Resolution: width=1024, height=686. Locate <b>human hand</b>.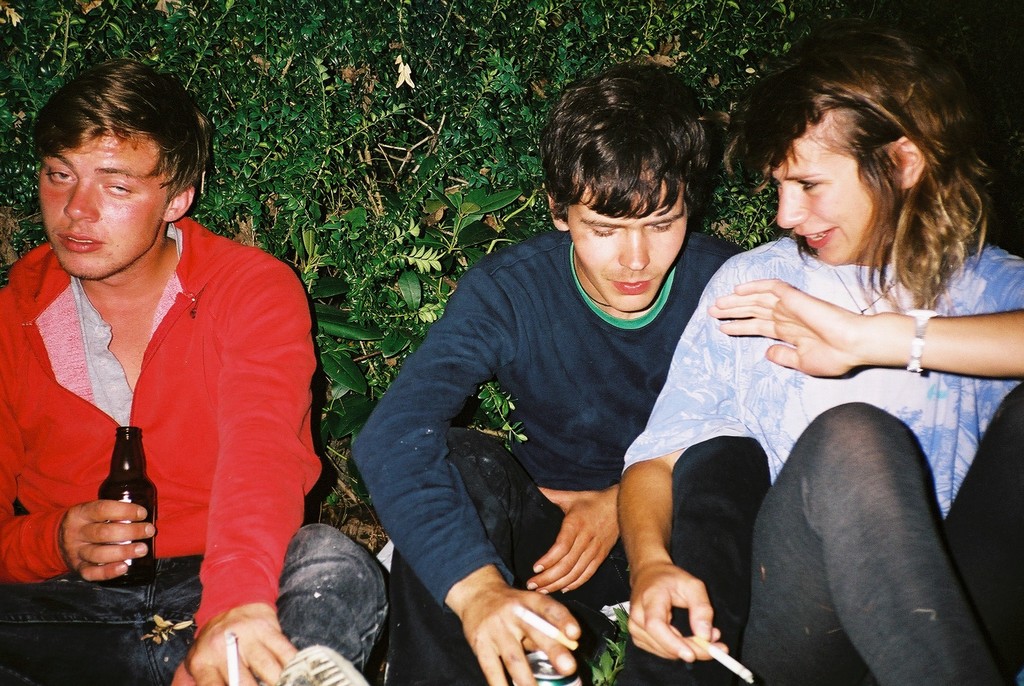
crop(707, 274, 871, 381).
